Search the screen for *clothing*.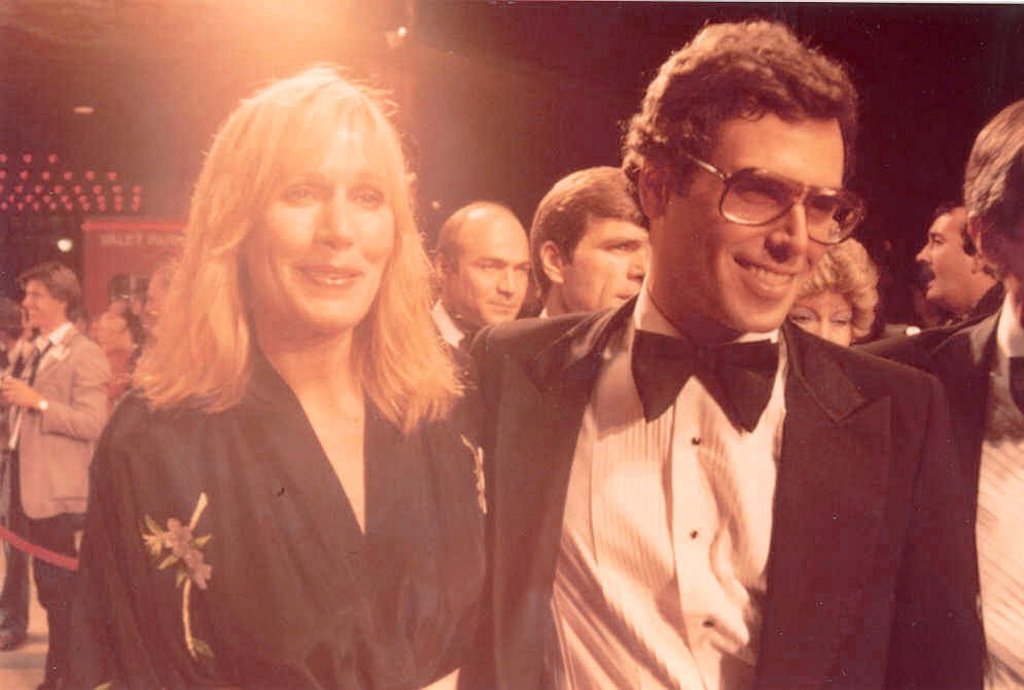
Found at BBox(483, 299, 977, 676).
